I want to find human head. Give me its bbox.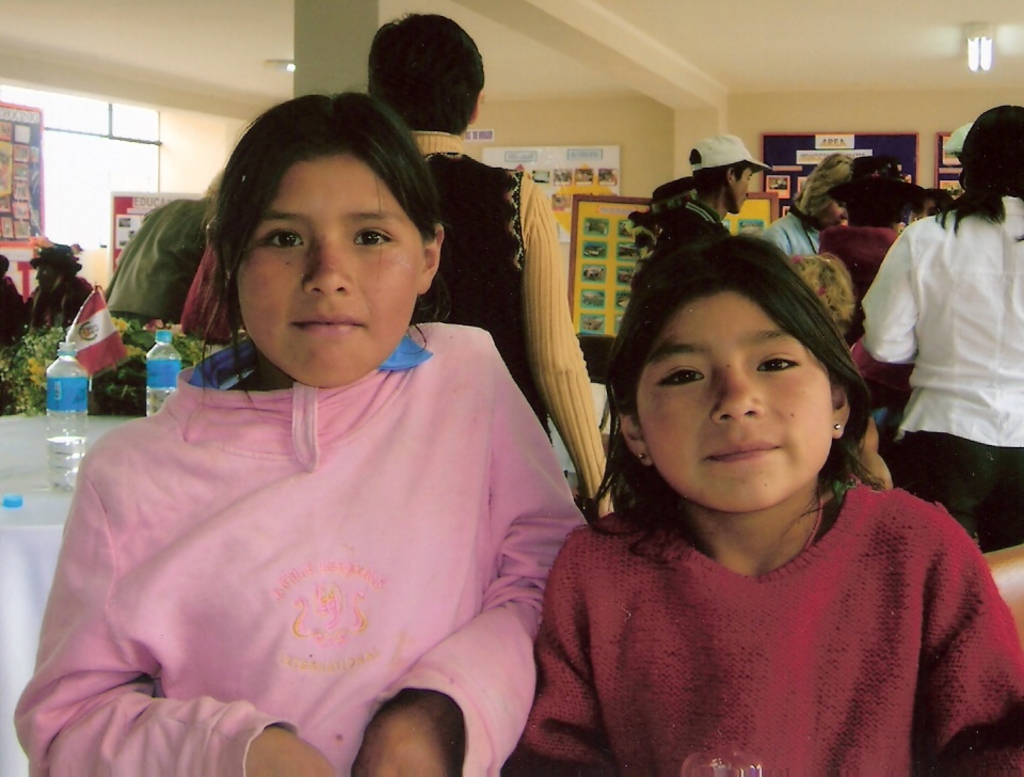
[x1=957, y1=104, x2=1023, y2=200].
